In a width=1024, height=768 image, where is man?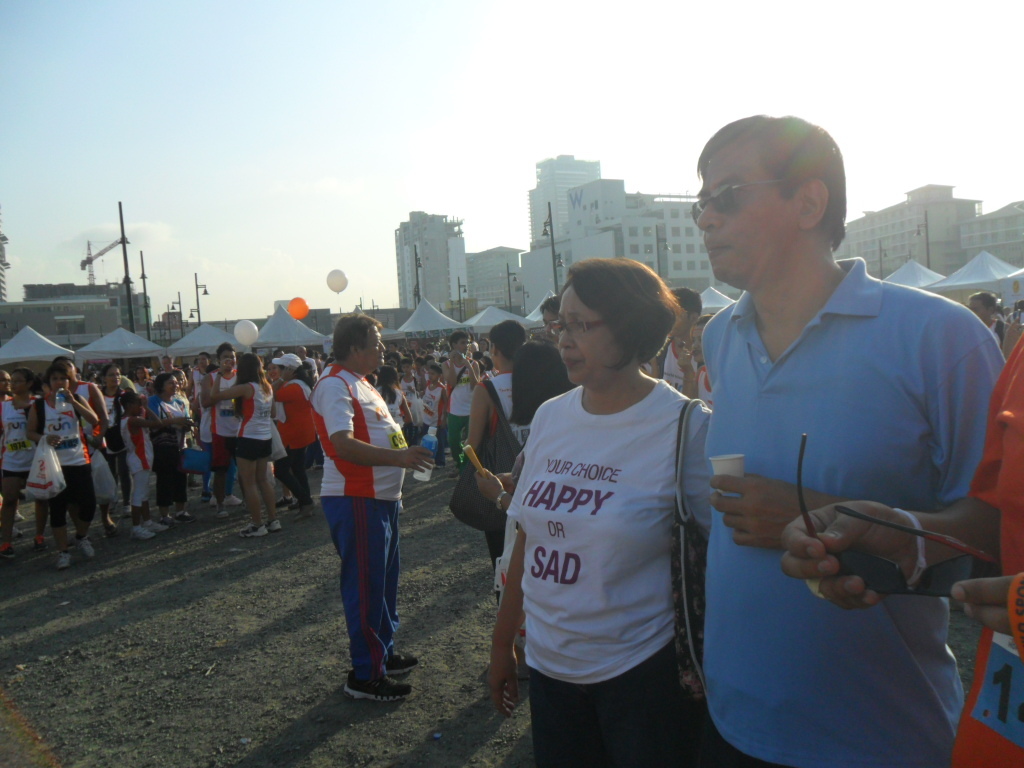
left=778, top=327, right=1023, bottom=767.
